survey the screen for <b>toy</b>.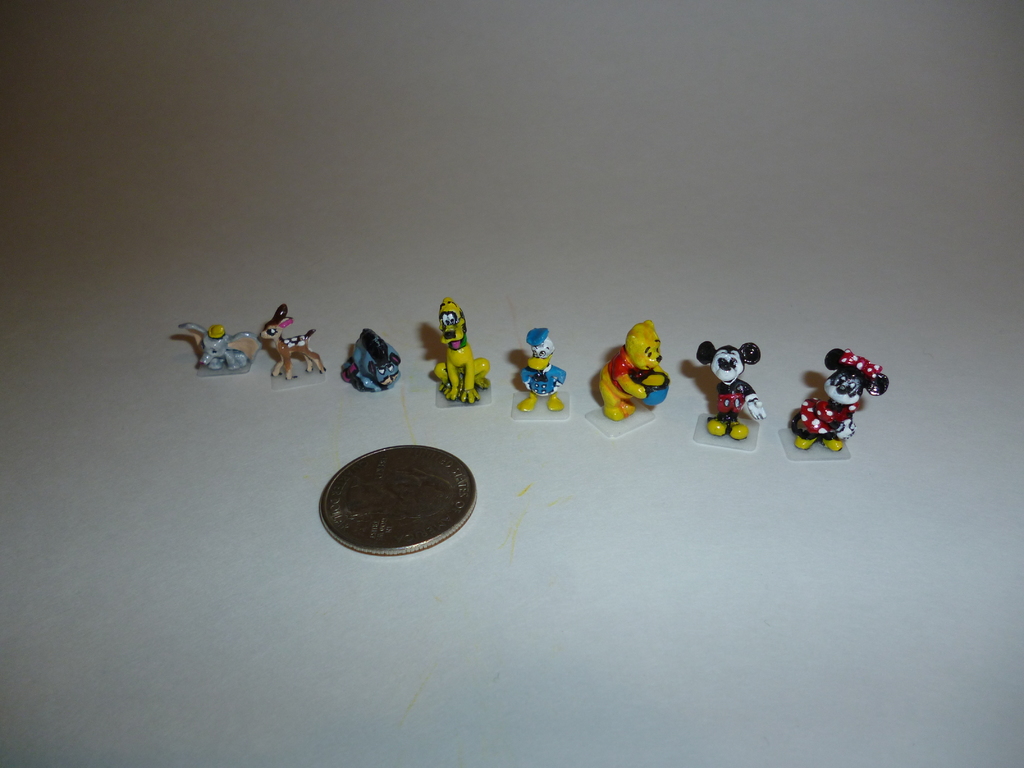
Survey found: BBox(602, 325, 676, 433).
